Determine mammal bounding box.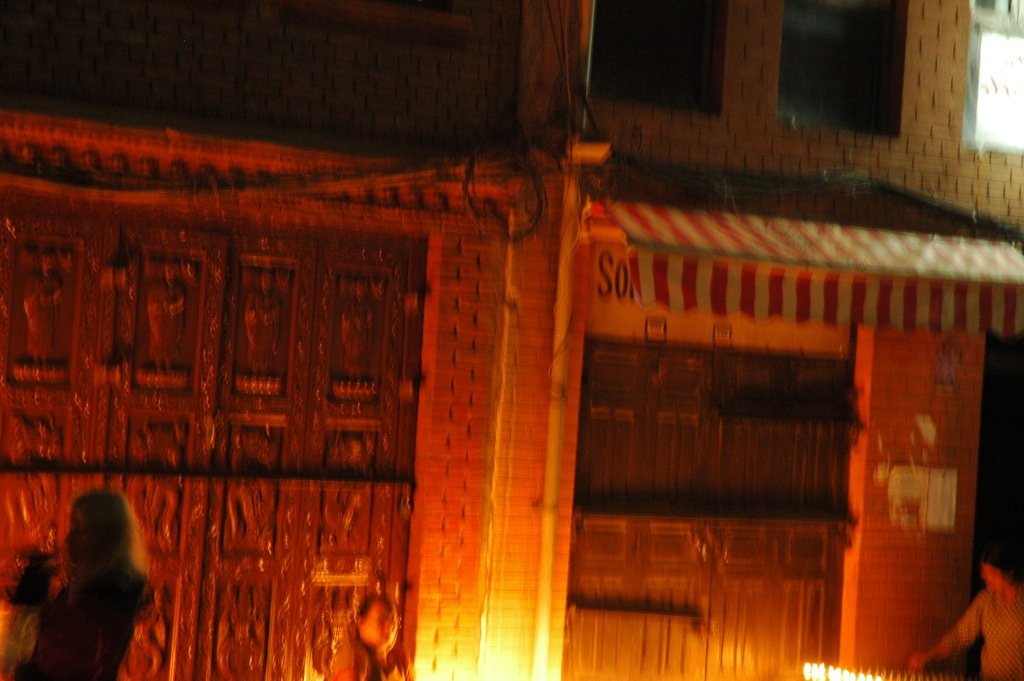
Determined: <box>33,489,153,667</box>.
